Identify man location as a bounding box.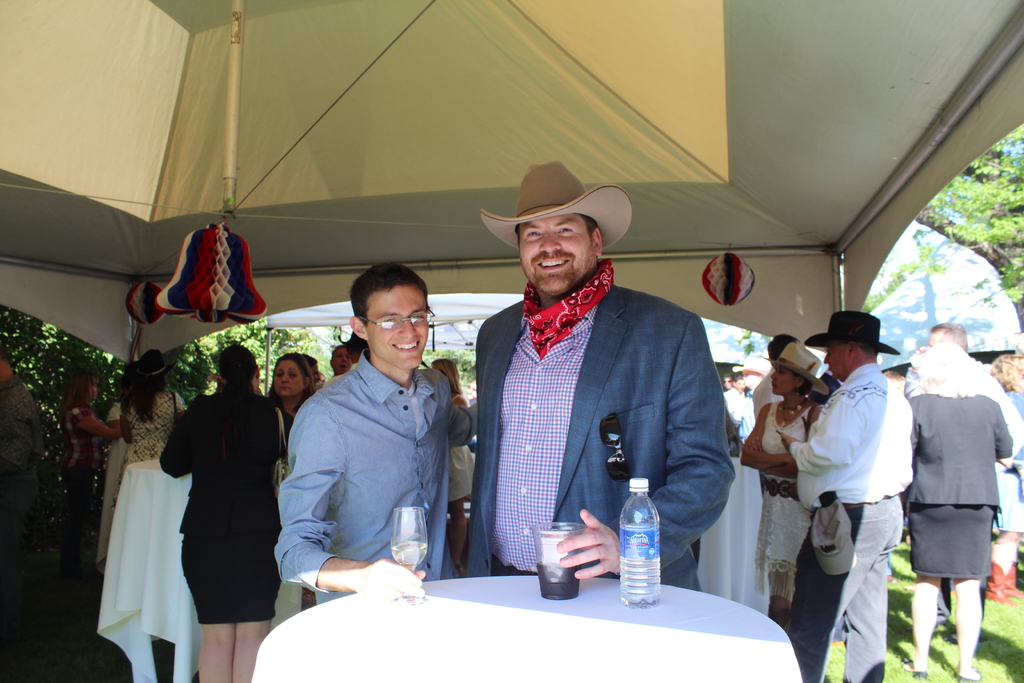
(462,161,737,595).
